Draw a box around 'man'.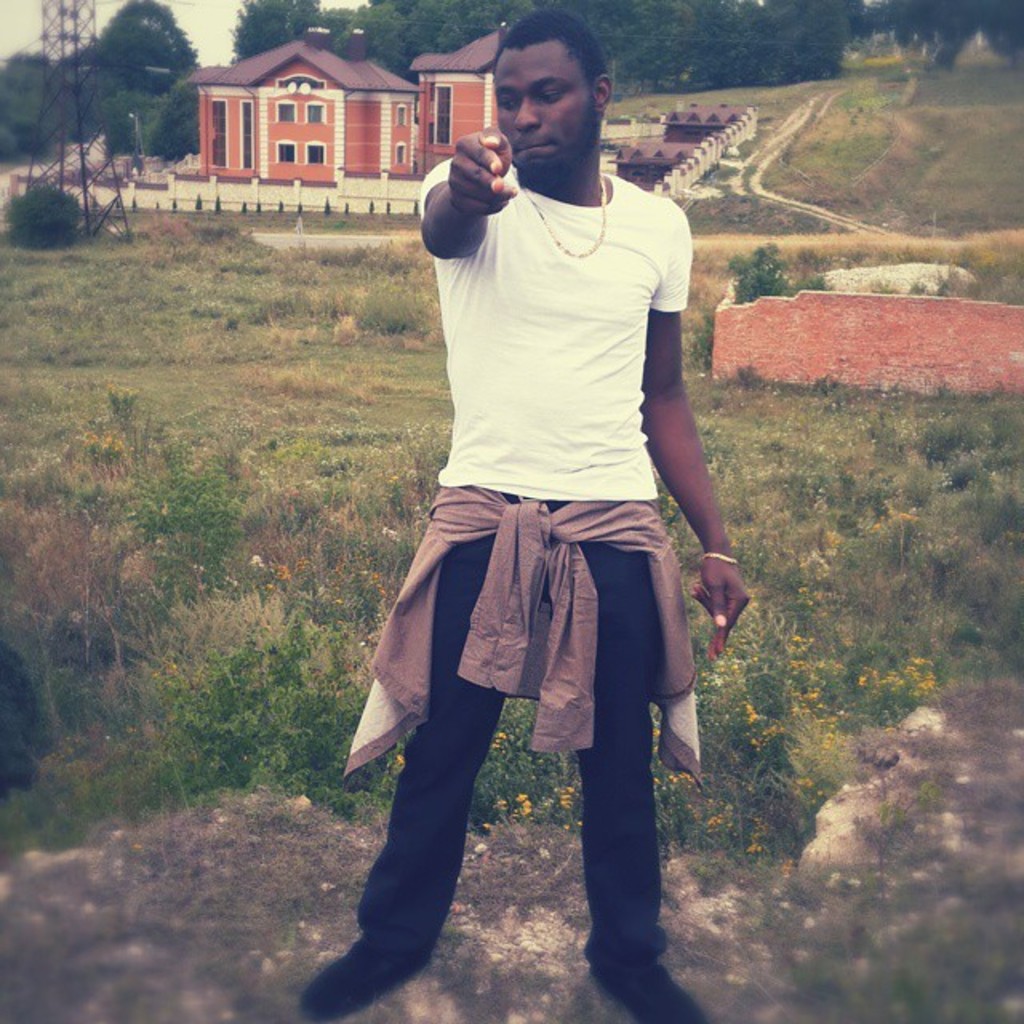
box=[334, 34, 758, 990].
